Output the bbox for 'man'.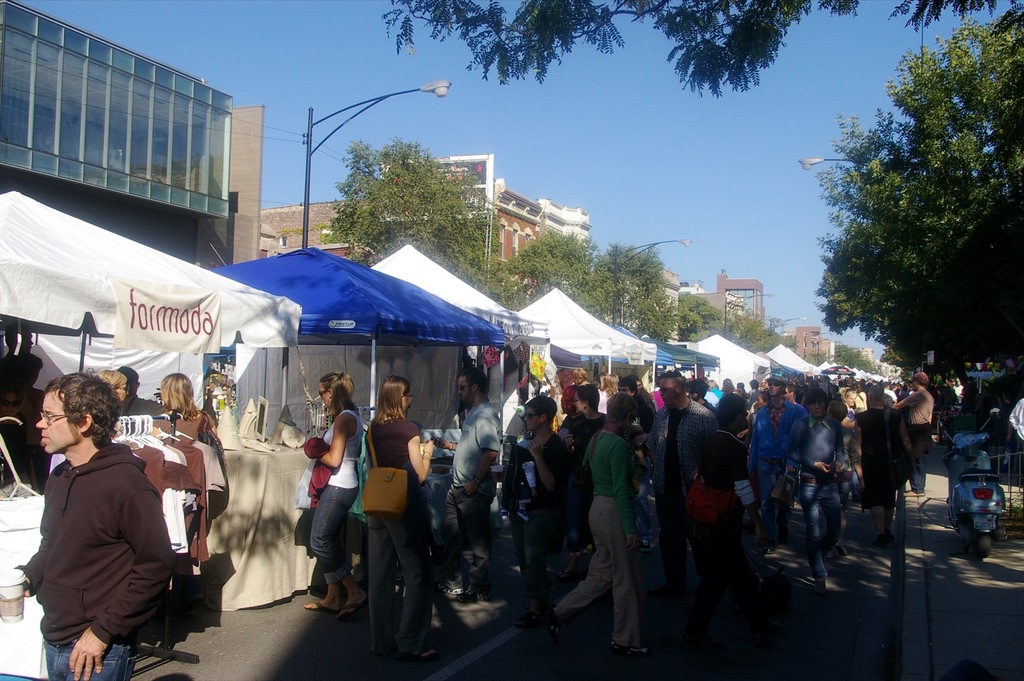
l=750, t=364, r=808, b=566.
